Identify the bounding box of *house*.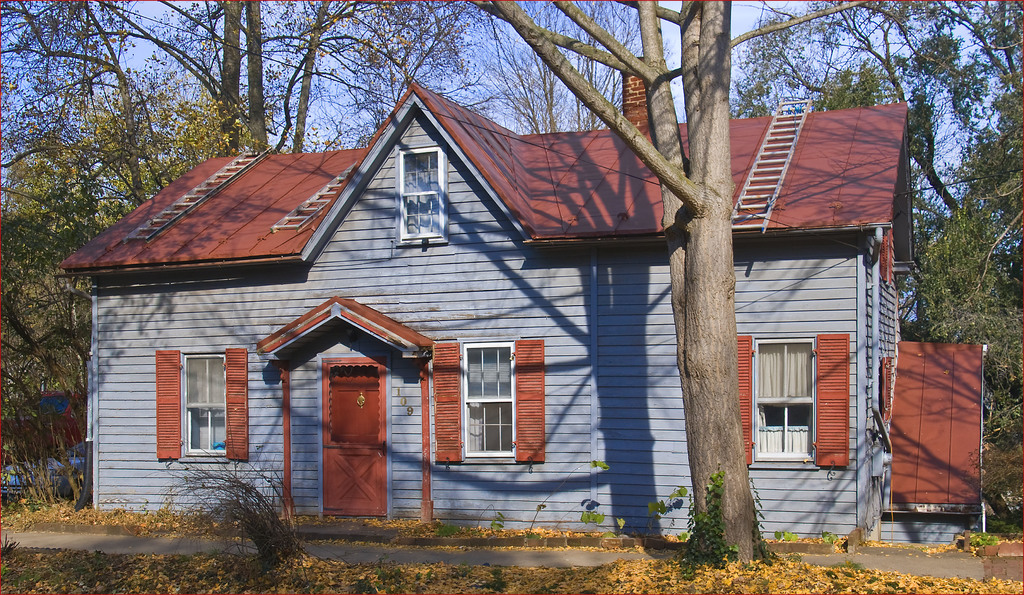
box(886, 330, 984, 548).
